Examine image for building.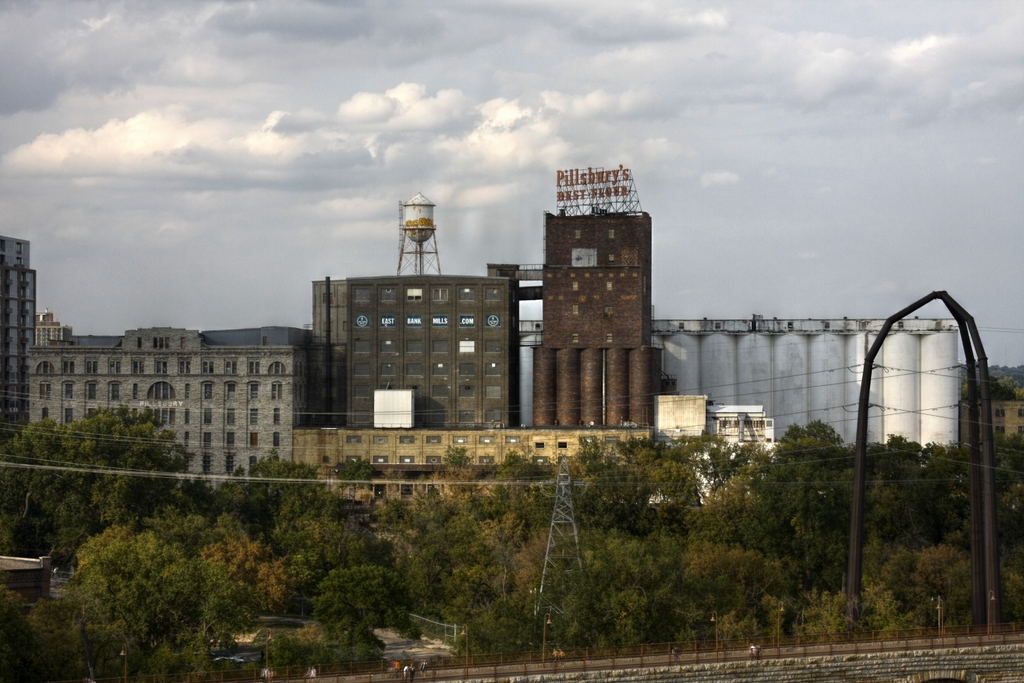
Examination result: locate(349, 277, 519, 429).
